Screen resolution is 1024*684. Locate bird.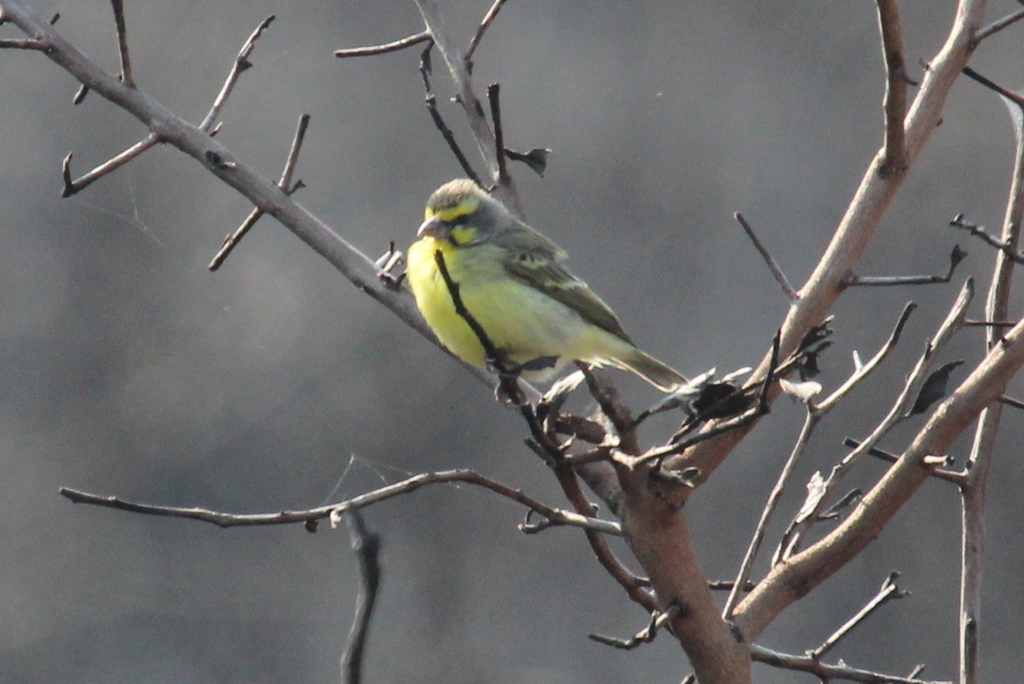
box=[389, 179, 676, 414].
